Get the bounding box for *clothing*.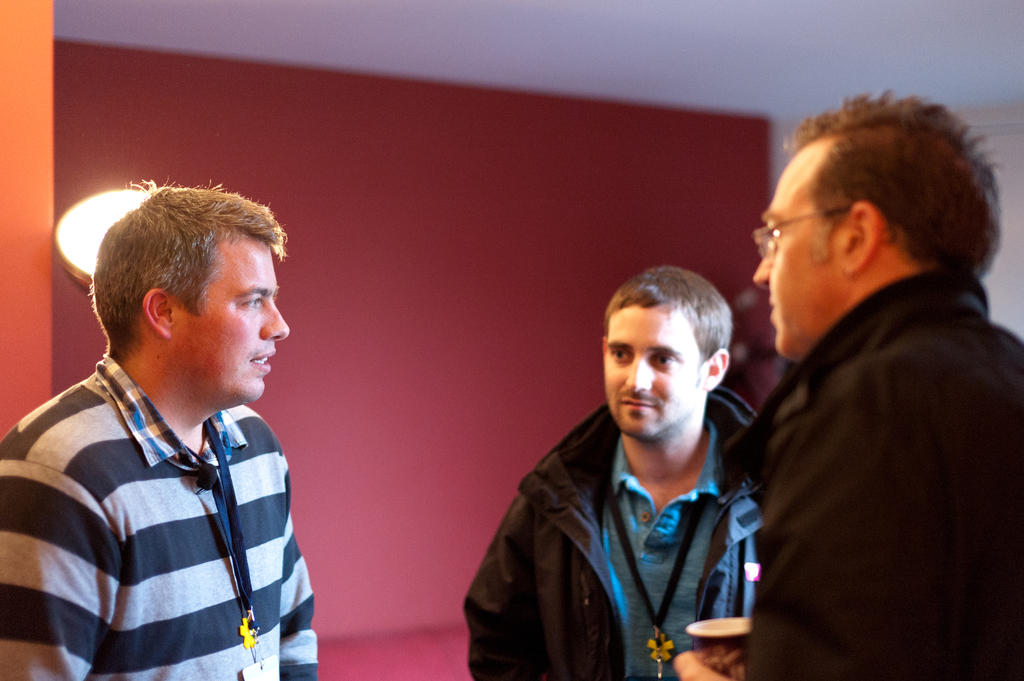
region(716, 266, 1023, 680).
